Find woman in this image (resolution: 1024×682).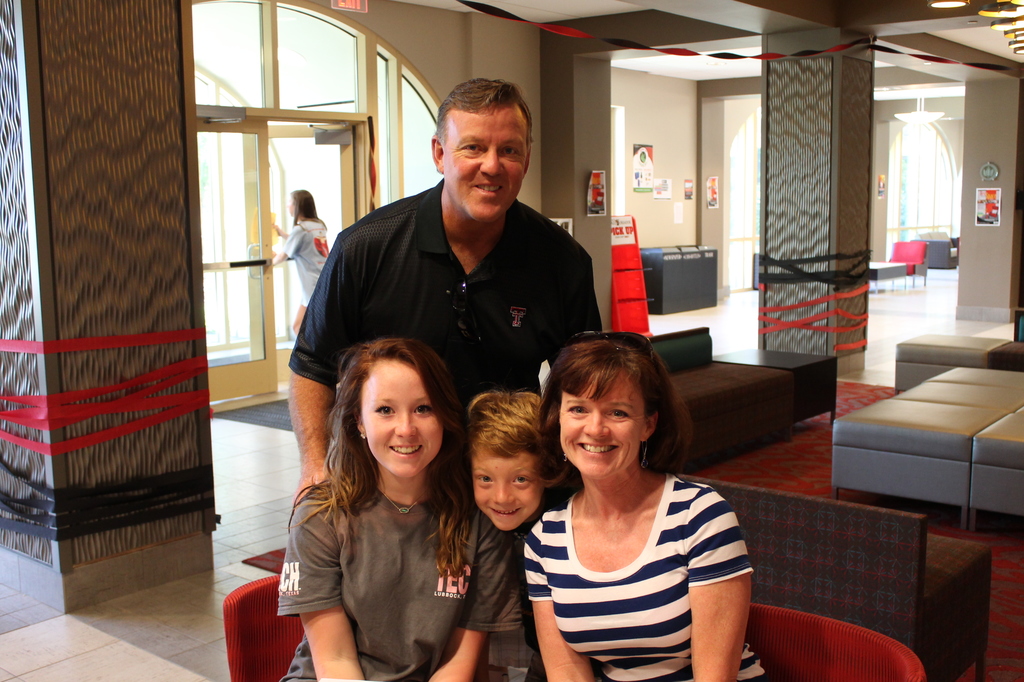
bbox=(523, 327, 768, 681).
